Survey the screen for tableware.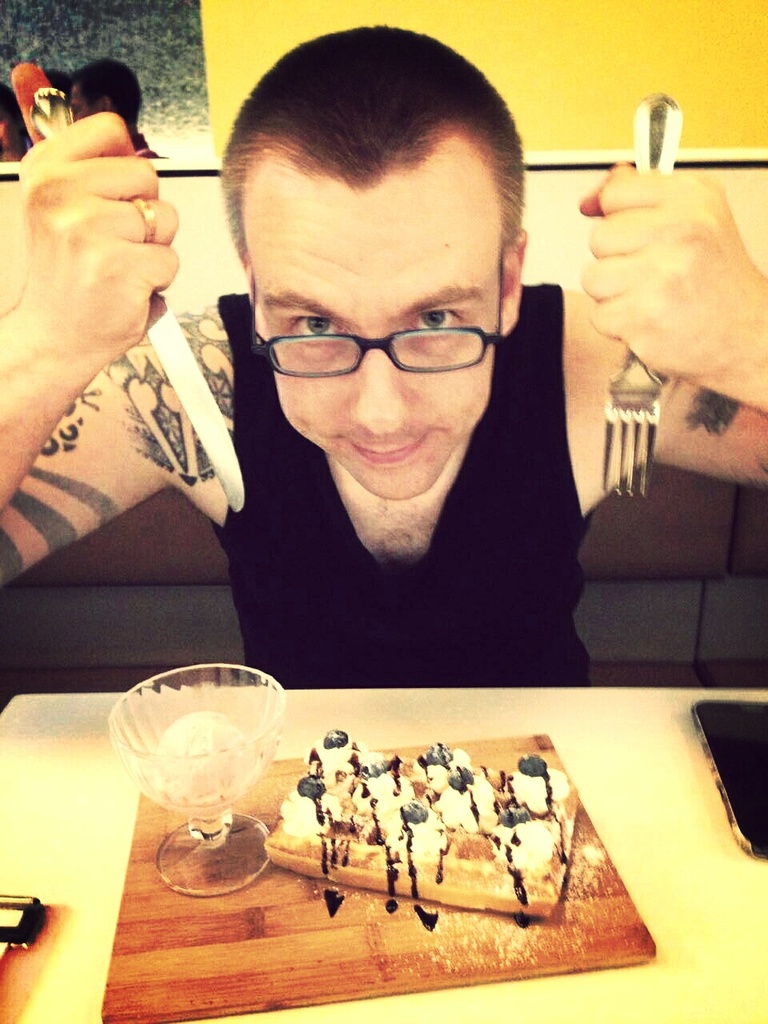
Survey found: box(3, 62, 245, 509).
